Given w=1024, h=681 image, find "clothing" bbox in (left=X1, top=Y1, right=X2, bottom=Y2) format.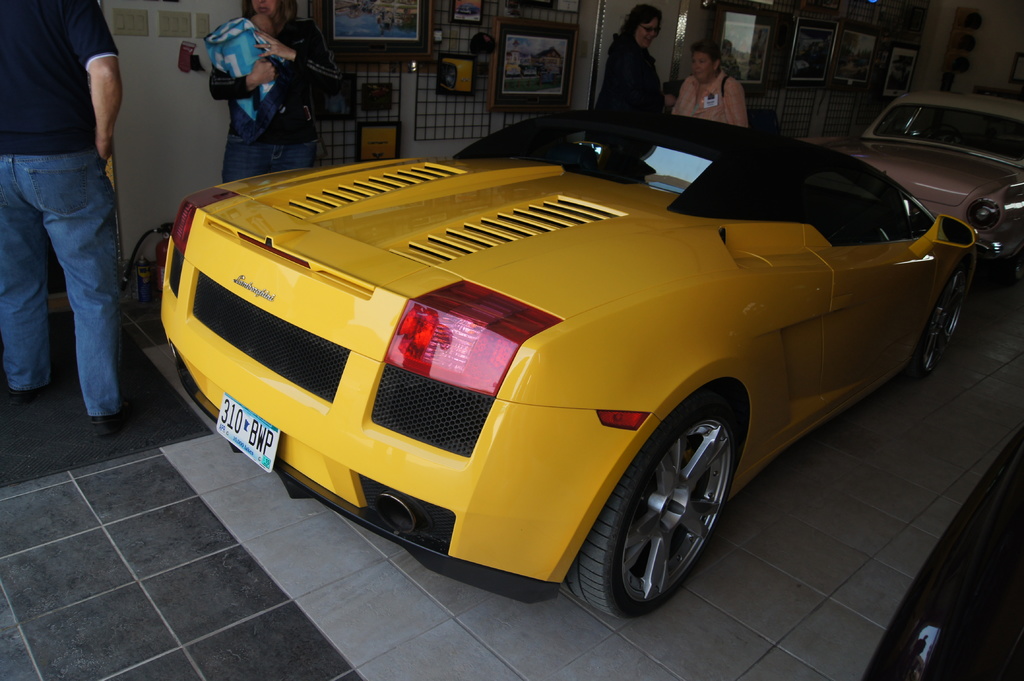
(left=602, top=19, right=681, bottom=109).
